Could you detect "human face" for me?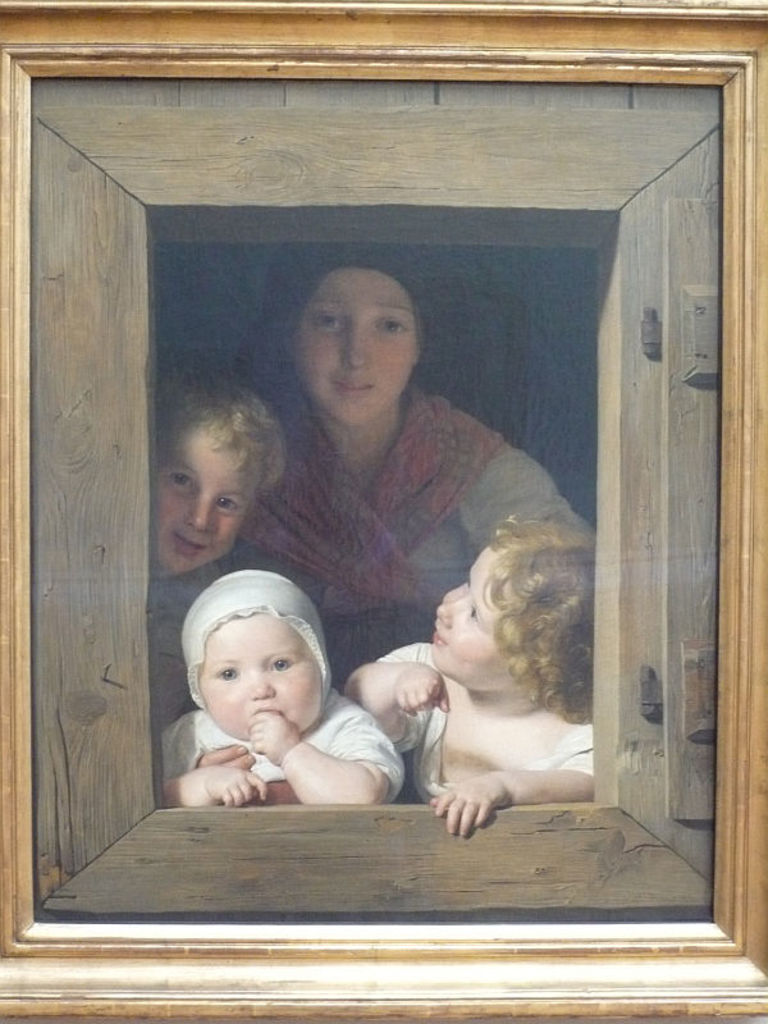
Detection result: <box>434,550,509,685</box>.
